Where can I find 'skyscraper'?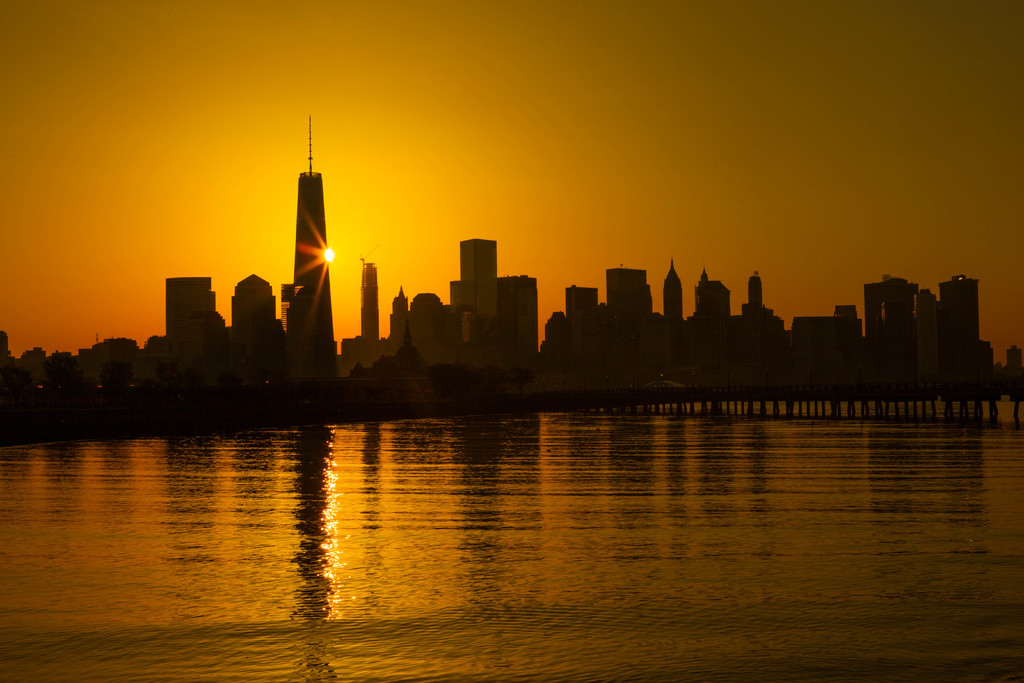
You can find it at {"left": 358, "top": 260, "right": 381, "bottom": 368}.
